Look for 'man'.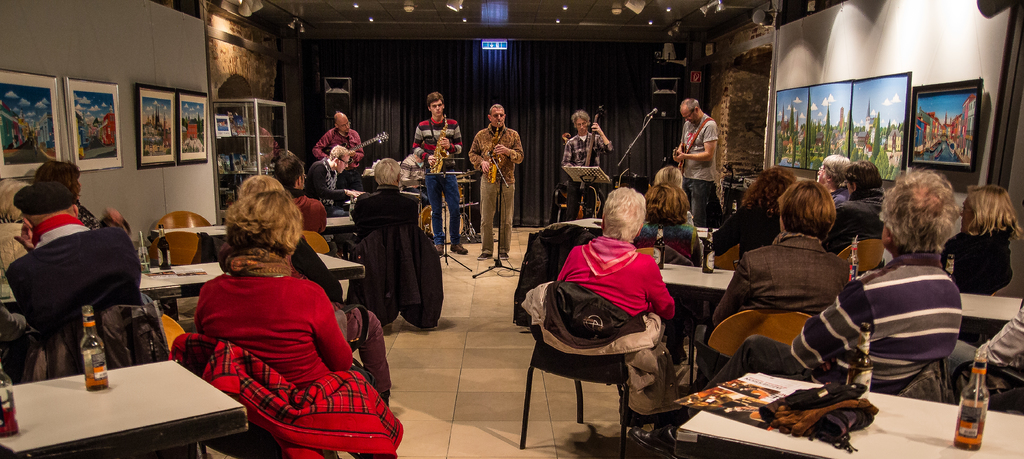
Found: bbox(400, 154, 430, 209).
